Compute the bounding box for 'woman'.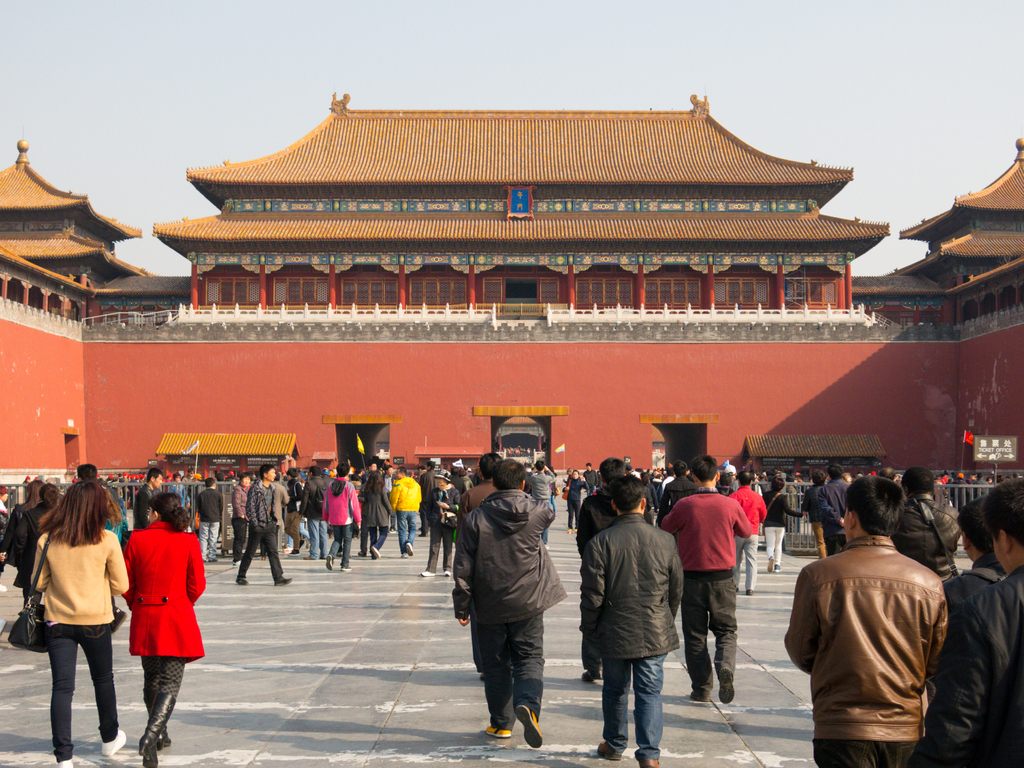
x1=365 y1=474 x2=394 y2=559.
